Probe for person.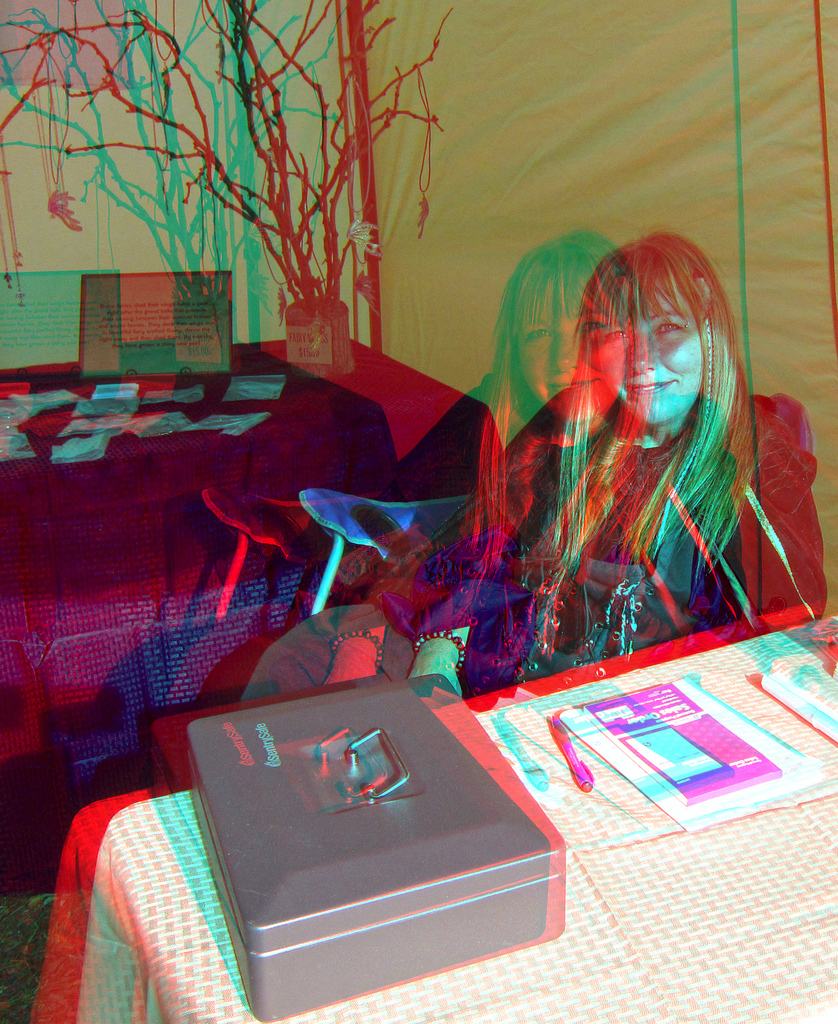
Probe result: (left=238, top=236, right=836, bottom=699).
